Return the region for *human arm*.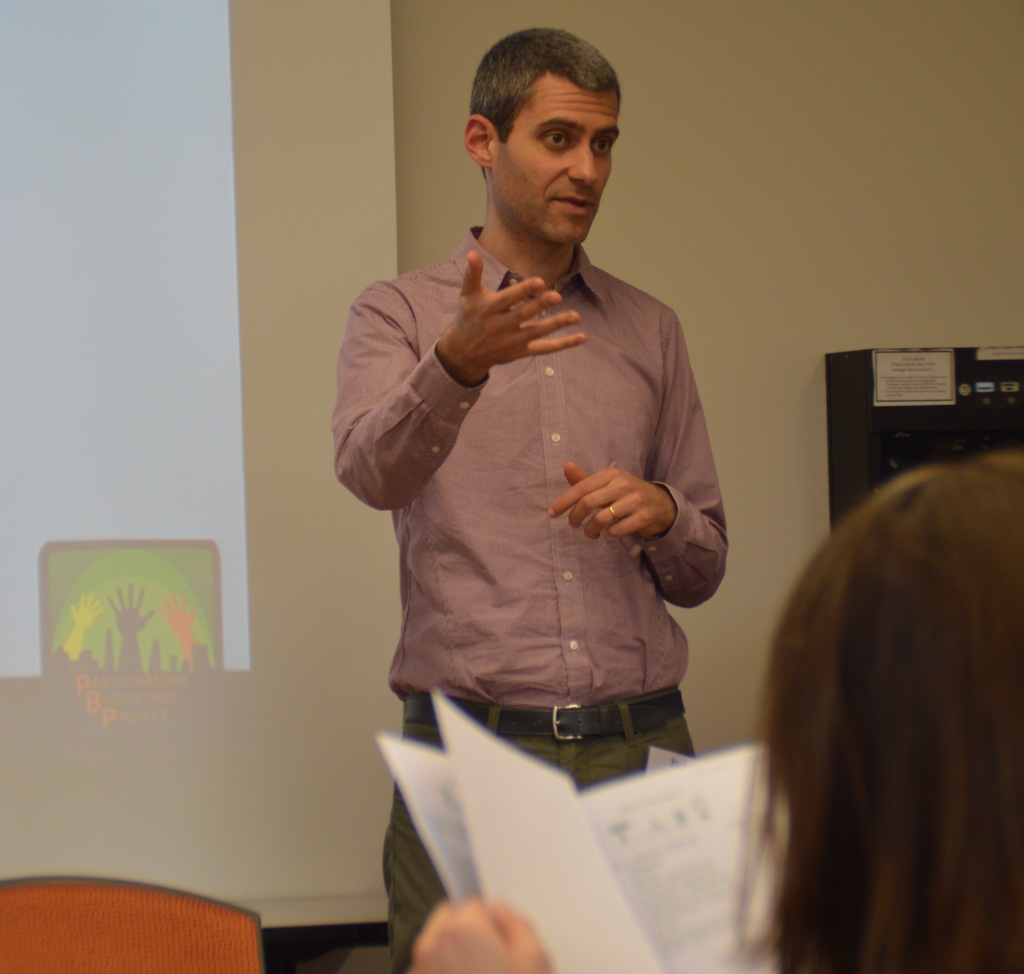
box(102, 580, 155, 673).
